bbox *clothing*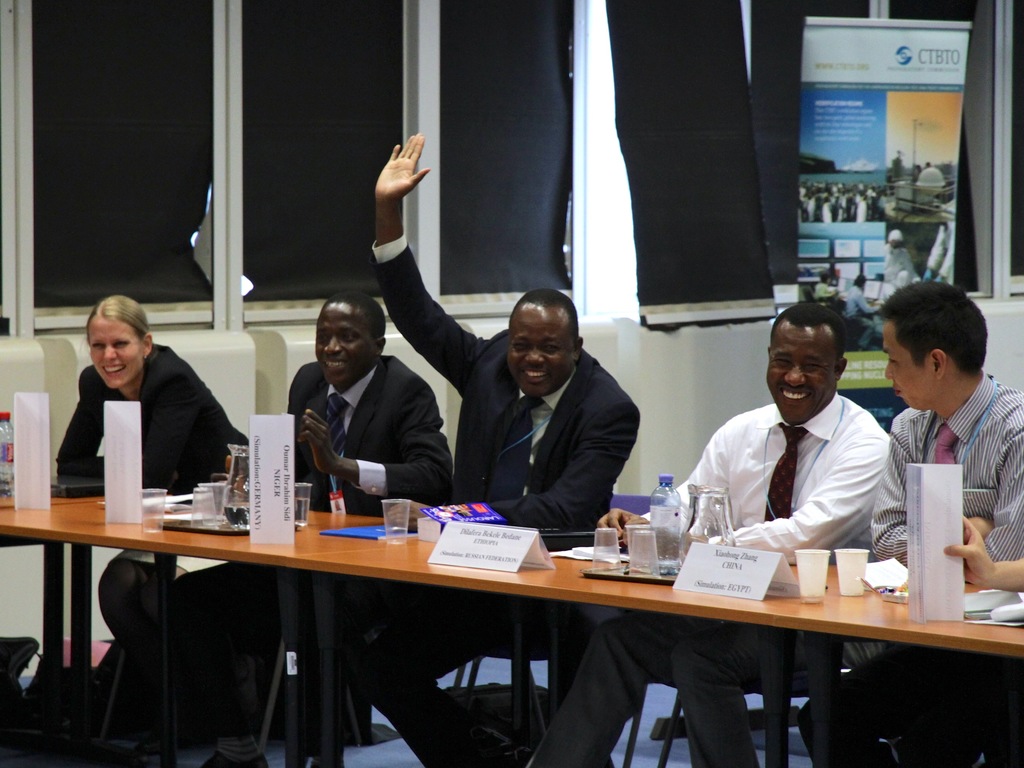
[left=387, top=225, right=650, bottom=764]
